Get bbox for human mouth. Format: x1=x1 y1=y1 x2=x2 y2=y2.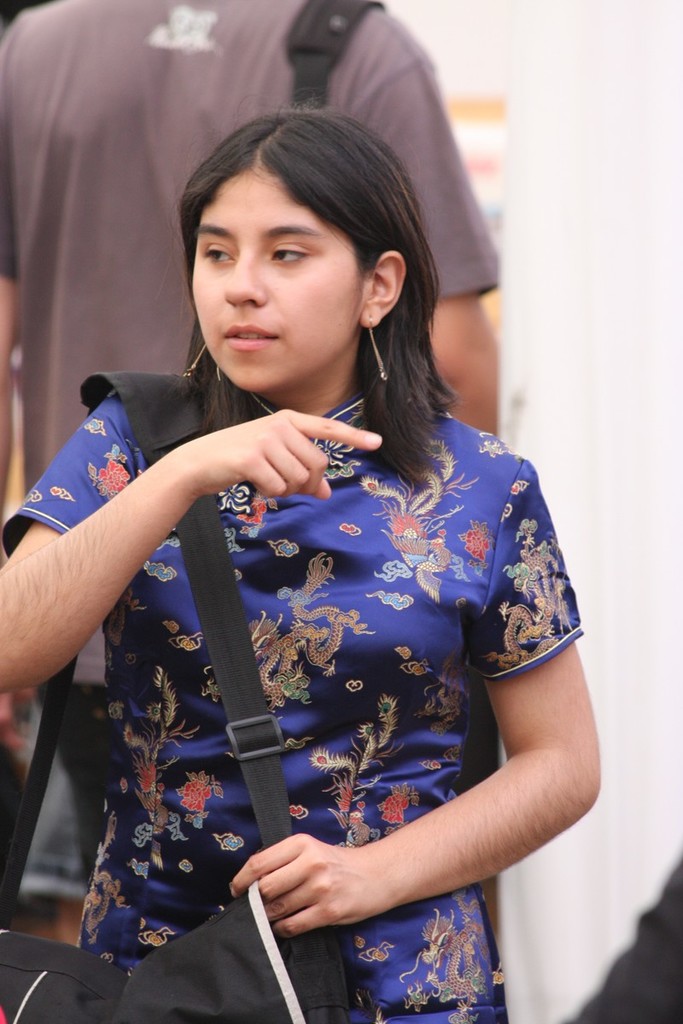
x1=219 y1=321 x2=283 y2=357.
